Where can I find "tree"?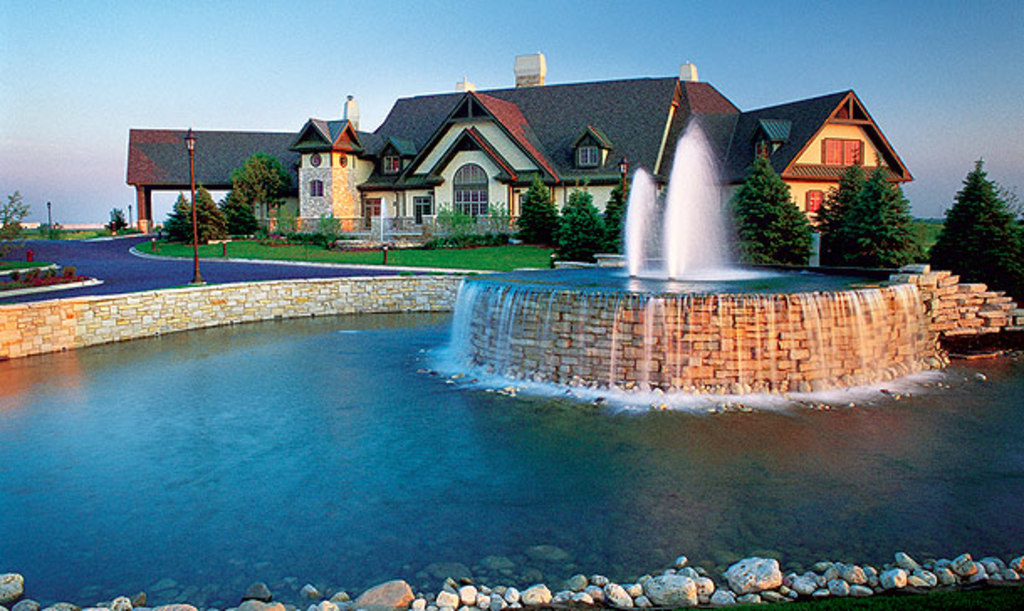
You can find it at bbox=[839, 163, 923, 279].
